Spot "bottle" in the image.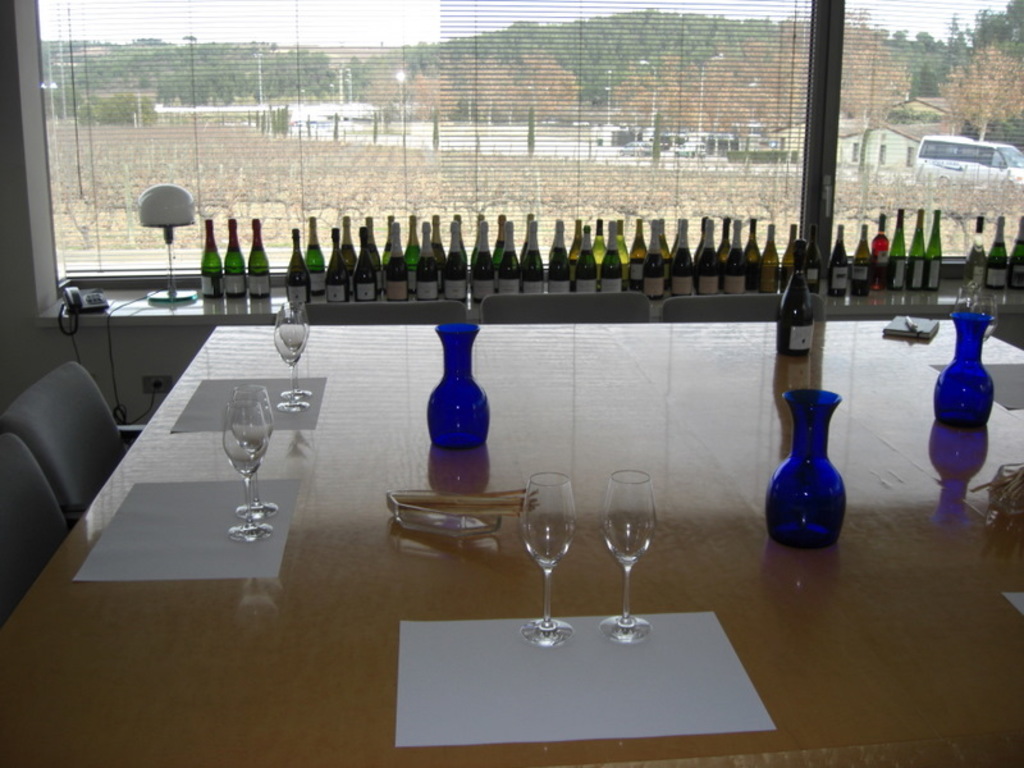
"bottle" found at (224,218,246,293).
